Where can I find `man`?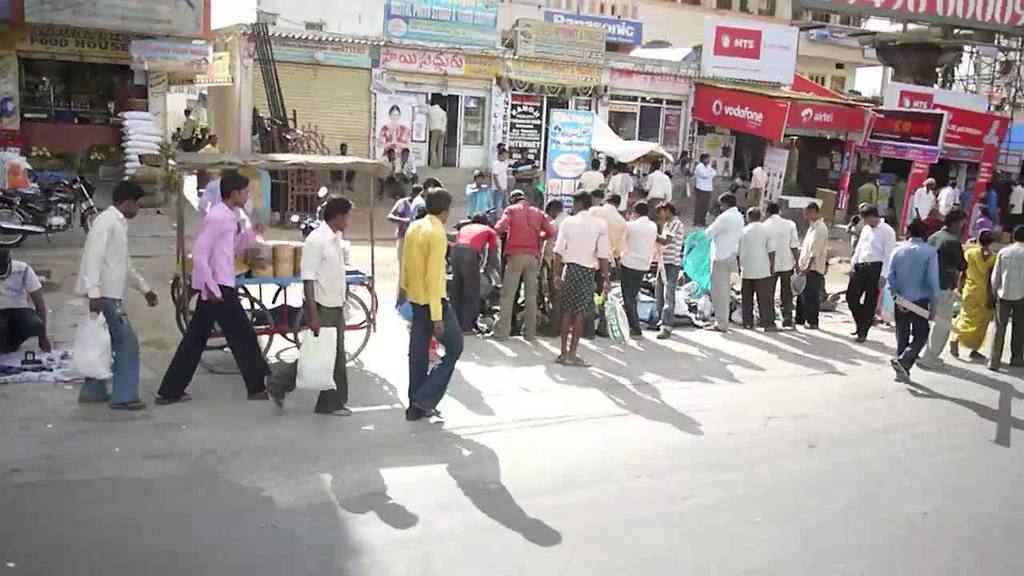
You can find it at <bbox>657, 198, 683, 340</bbox>.
